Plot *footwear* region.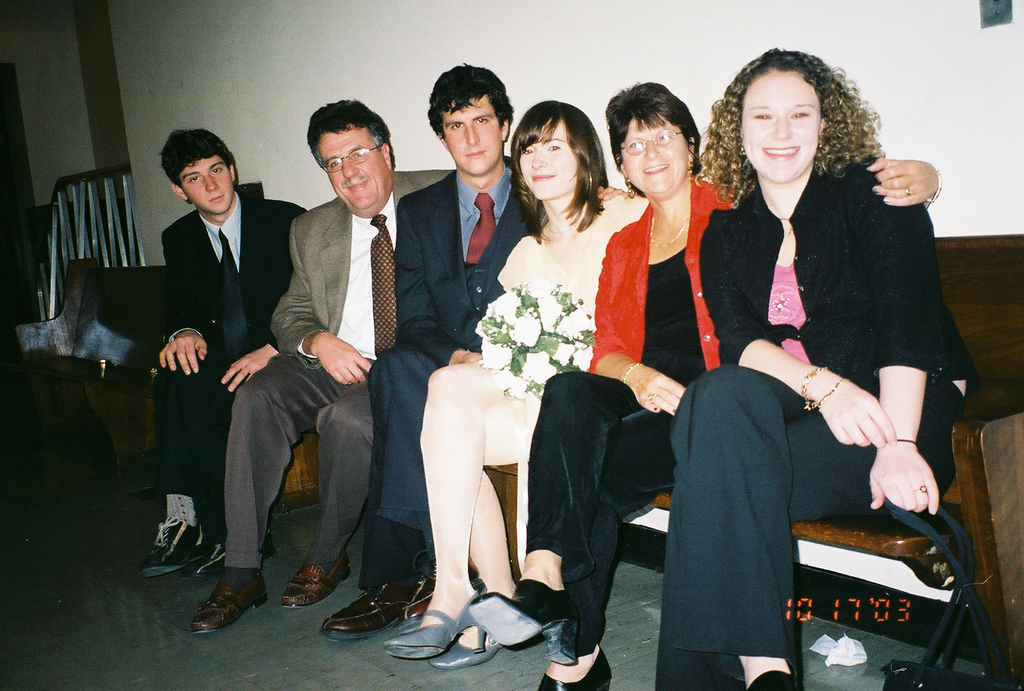
Plotted at [468,580,572,663].
